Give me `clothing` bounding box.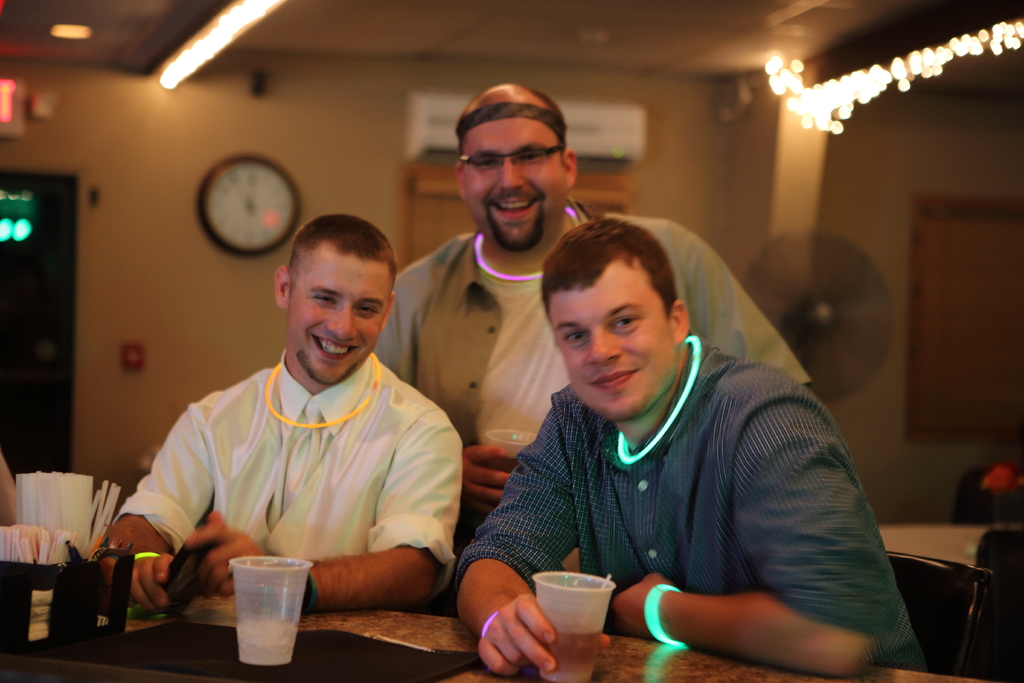
Rect(467, 297, 889, 670).
